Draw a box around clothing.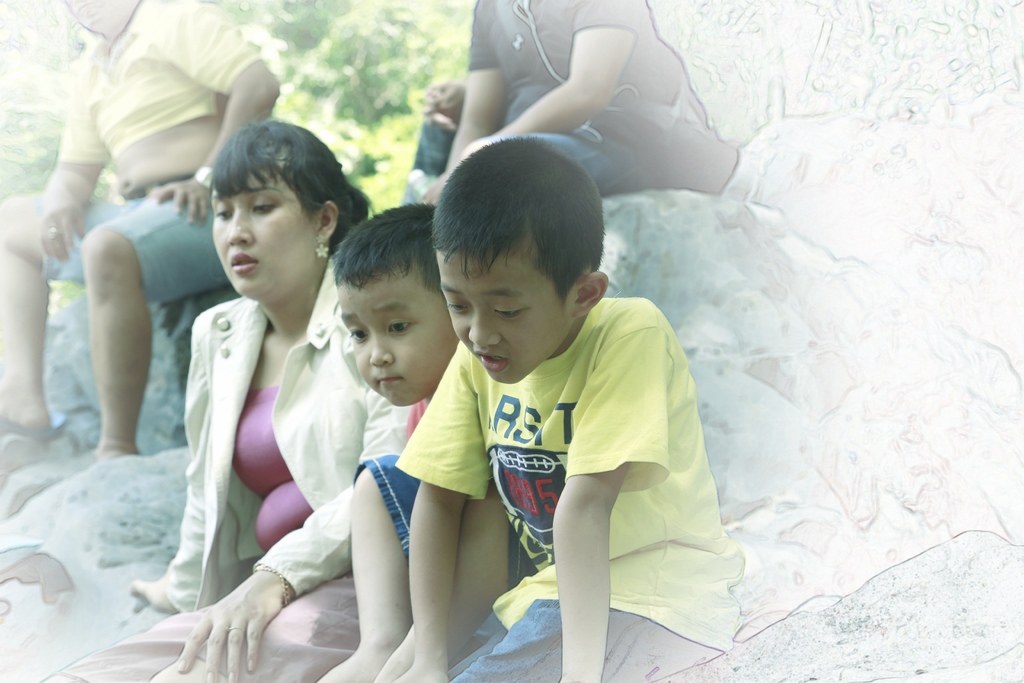
401/265/726/633.
